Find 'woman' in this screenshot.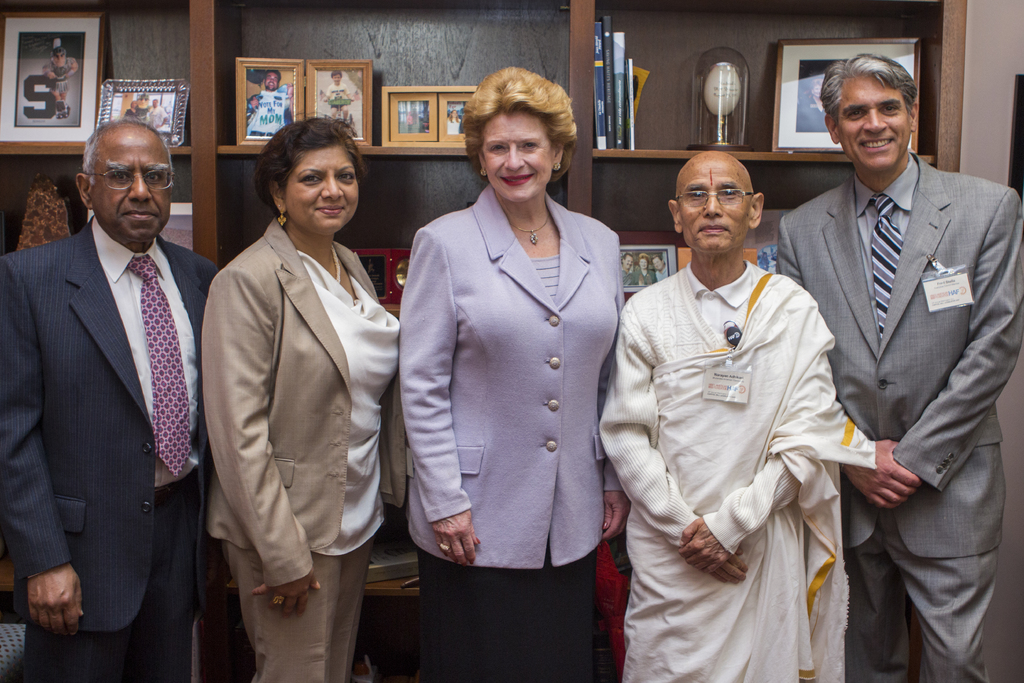
The bounding box for 'woman' is box(191, 106, 397, 680).
